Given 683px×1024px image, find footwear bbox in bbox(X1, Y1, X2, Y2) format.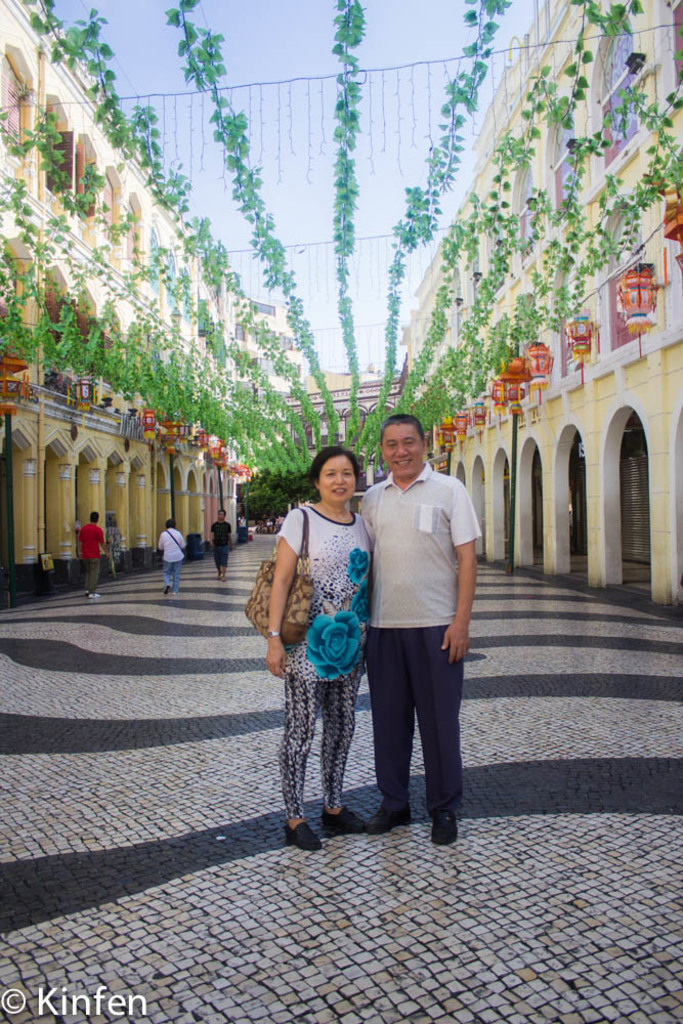
bbox(160, 581, 174, 597).
